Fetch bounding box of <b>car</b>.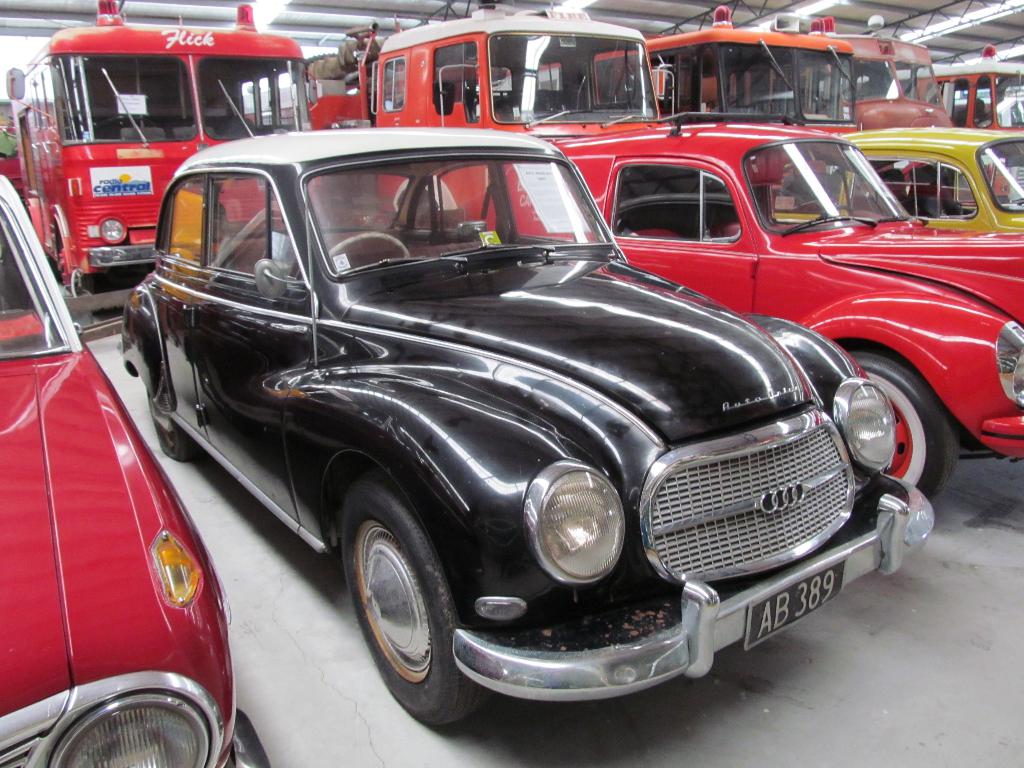
Bbox: crop(81, 102, 870, 716).
